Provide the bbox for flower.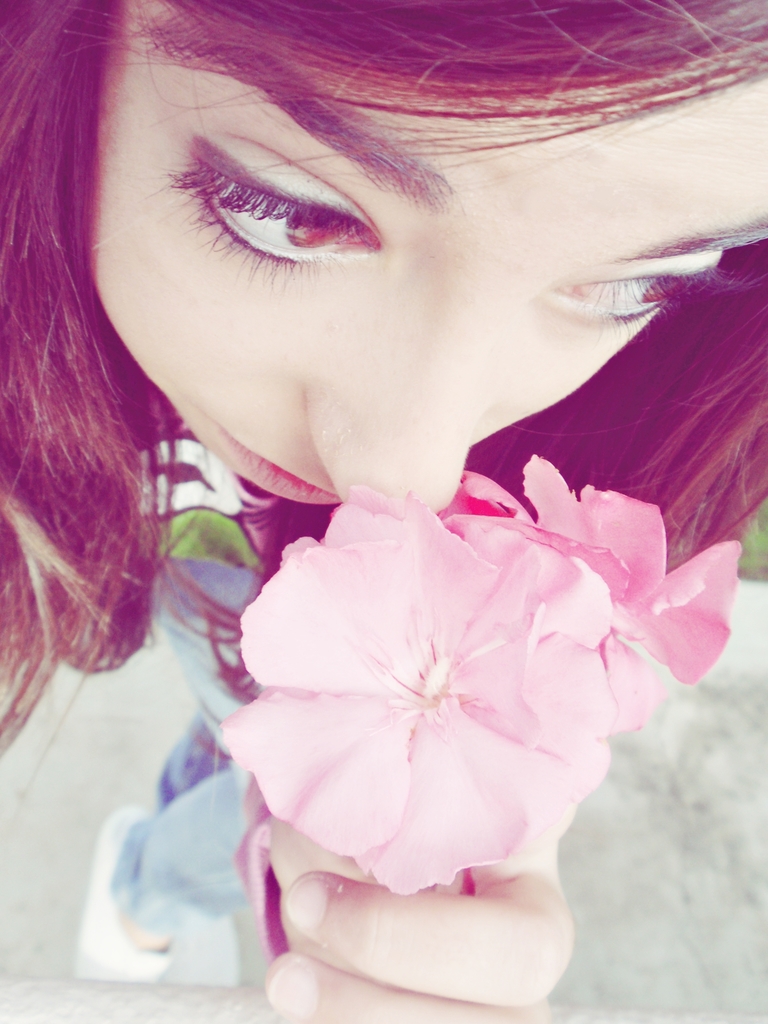
bbox=(453, 449, 742, 687).
